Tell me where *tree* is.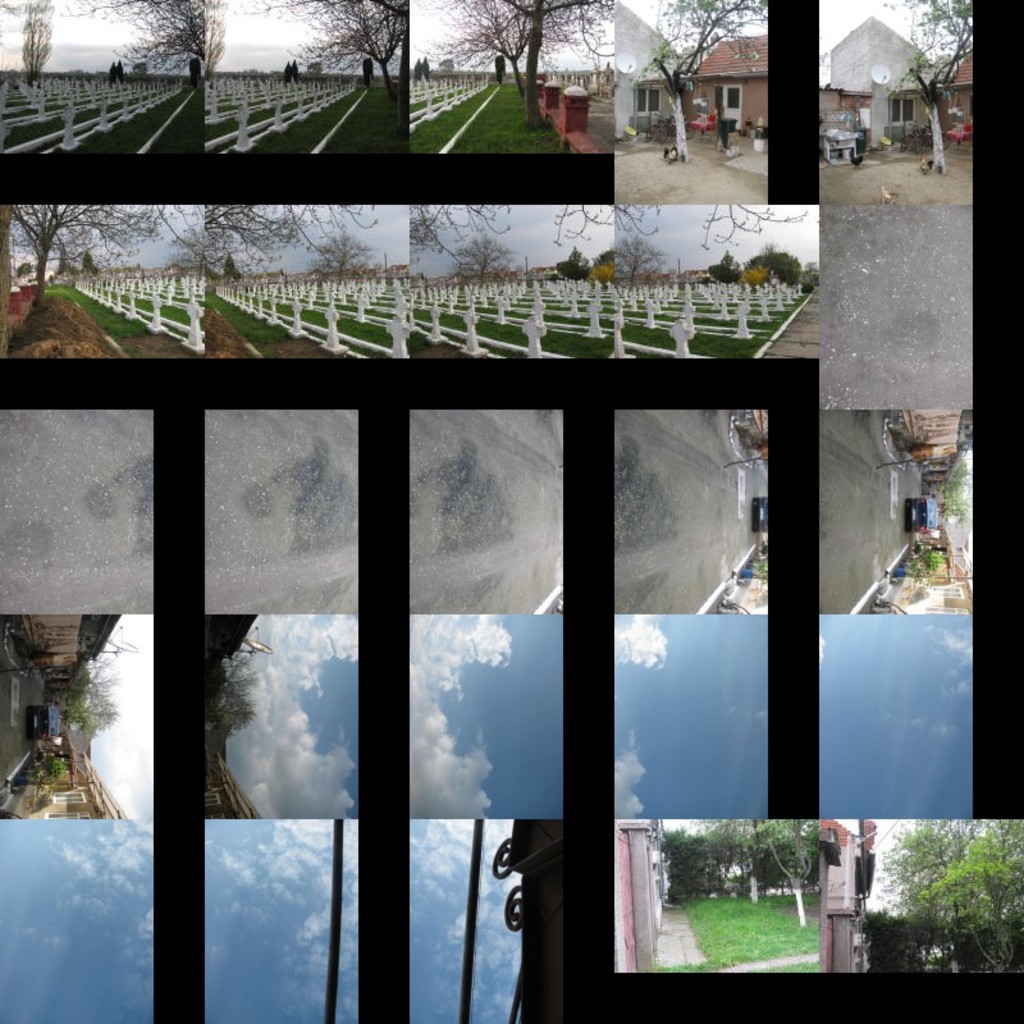
*tree* is at [878, 0, 977, 166].
